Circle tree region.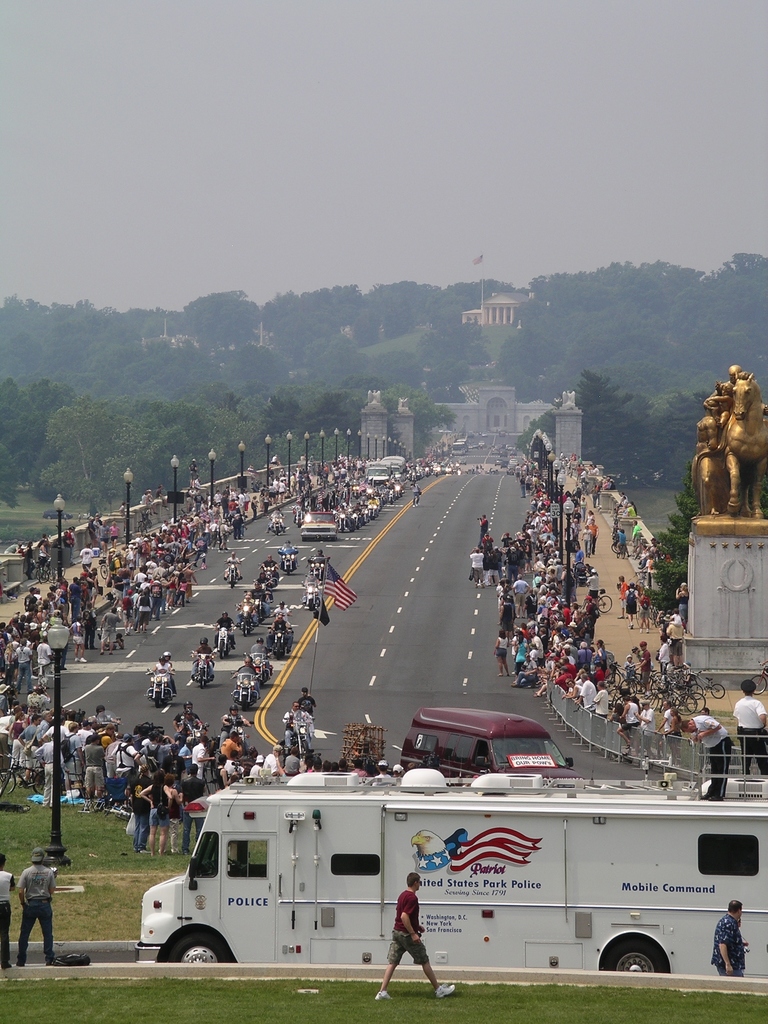
Region: {"x1": 0, "y1": 285, "x2": 157, "y2": 383}.
